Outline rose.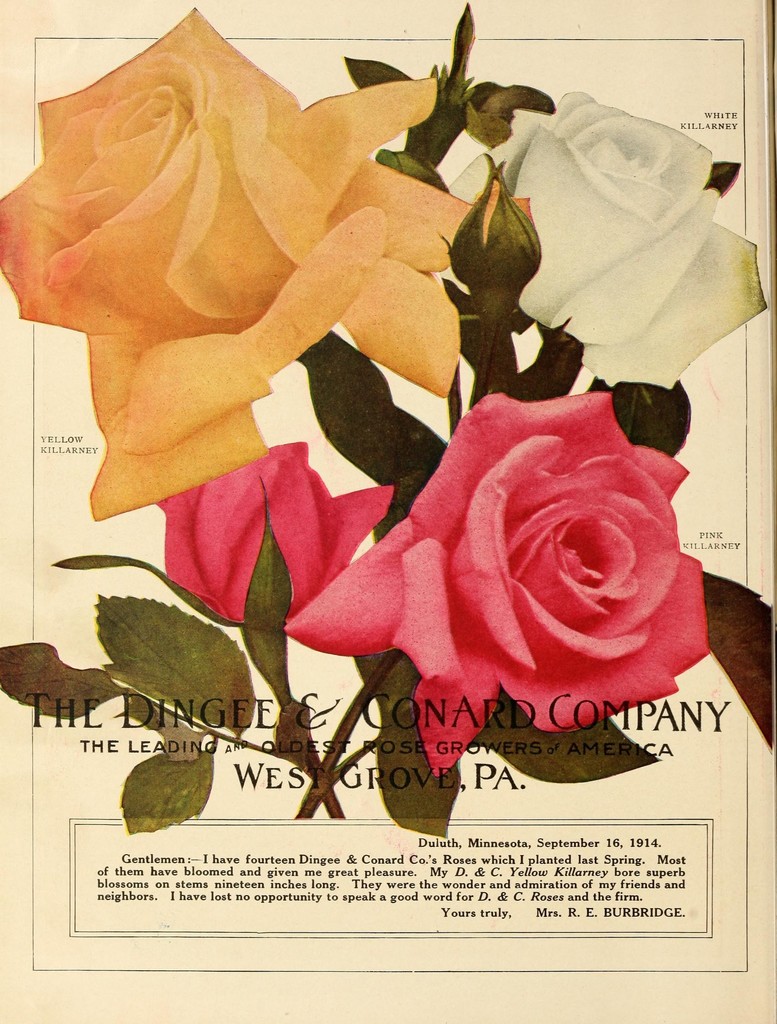
Outline: 445:84:769:394.
